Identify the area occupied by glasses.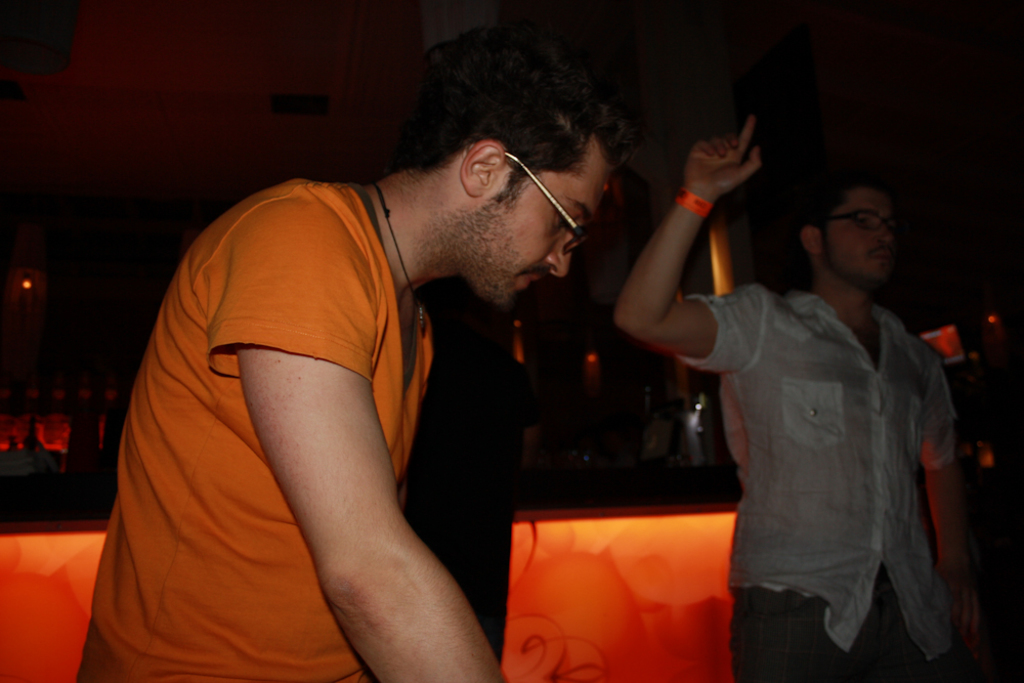
Area: <bbox>812, 203, 909, 244</bbox>.
